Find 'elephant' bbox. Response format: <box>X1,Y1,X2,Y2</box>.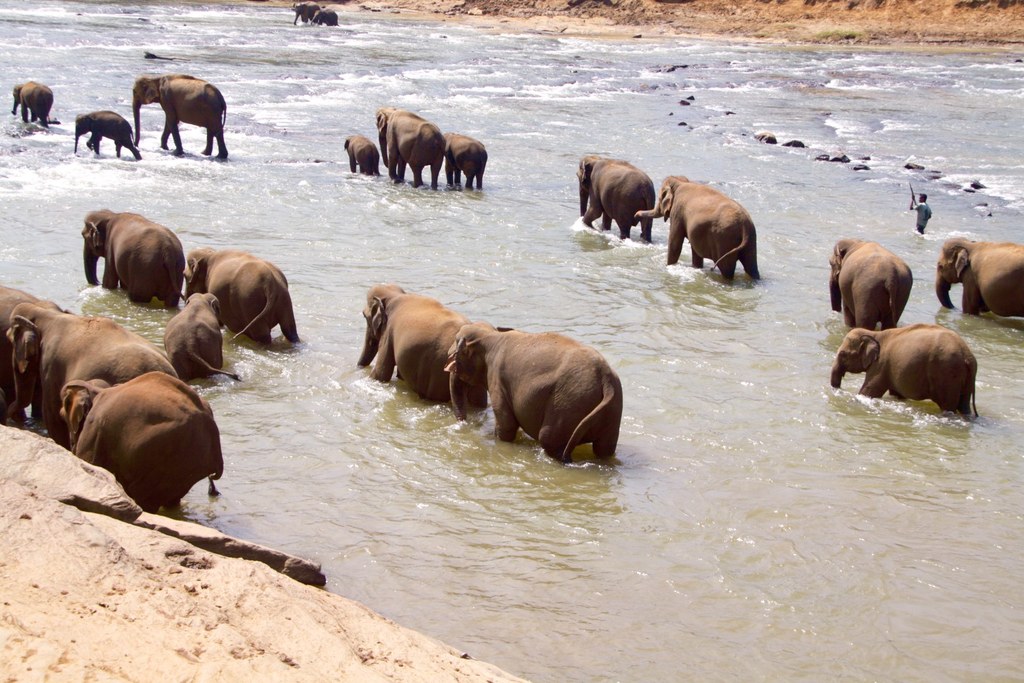
<box>827,323,978,422</box>.
